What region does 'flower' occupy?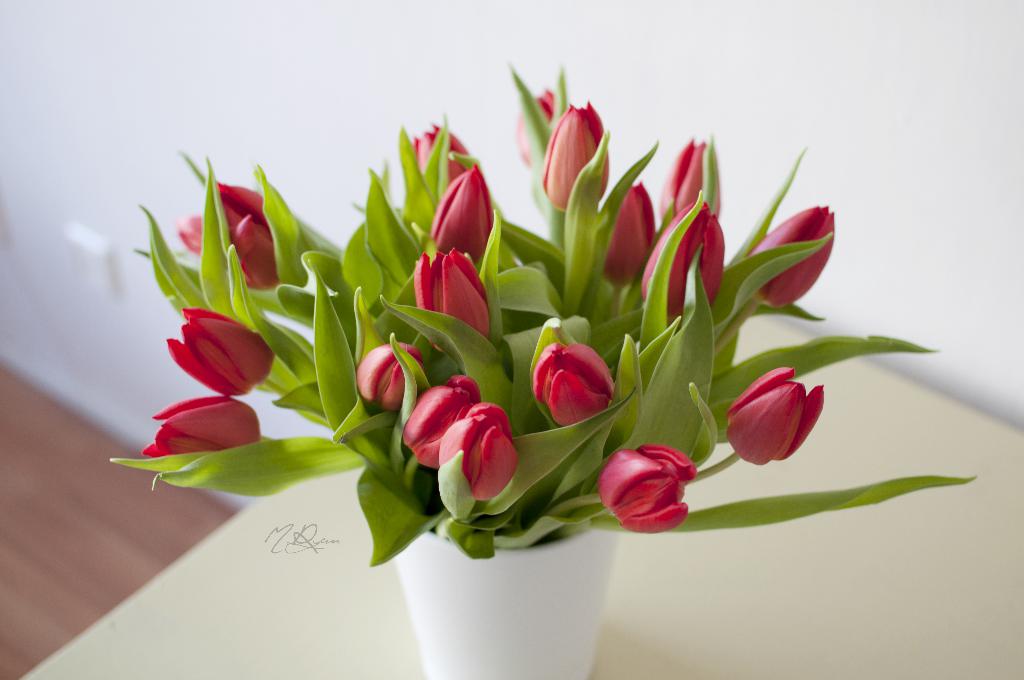
crop(643, 193, 719, 317).
